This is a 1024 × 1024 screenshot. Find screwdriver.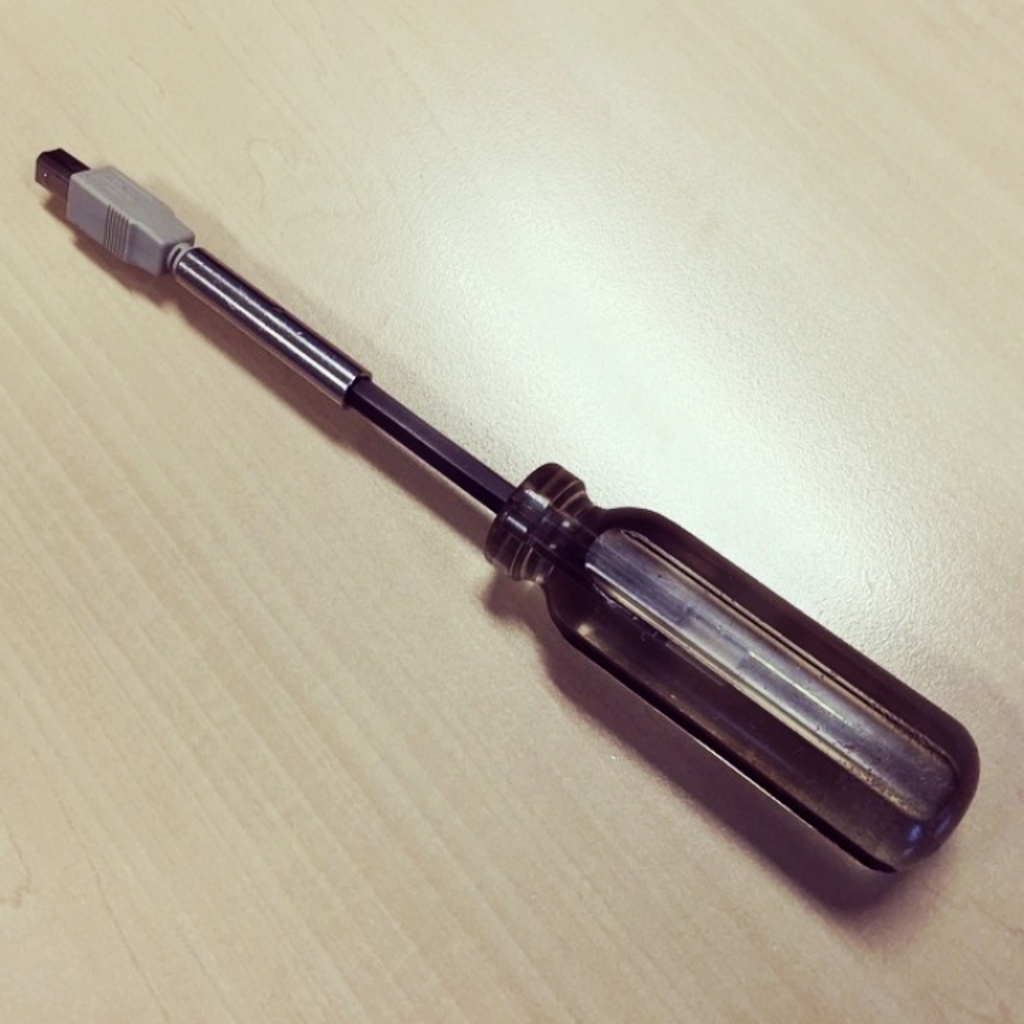
Bounding box: 30, 154, 987, 880.
